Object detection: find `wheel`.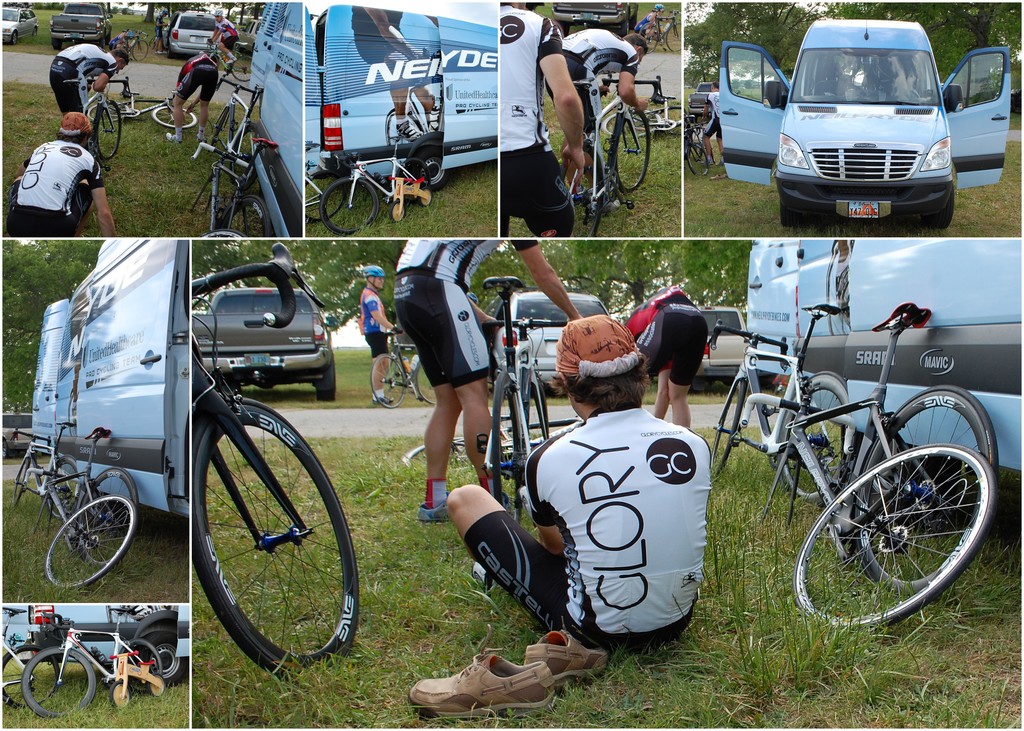
BBox(924, 188, 955, 230).
